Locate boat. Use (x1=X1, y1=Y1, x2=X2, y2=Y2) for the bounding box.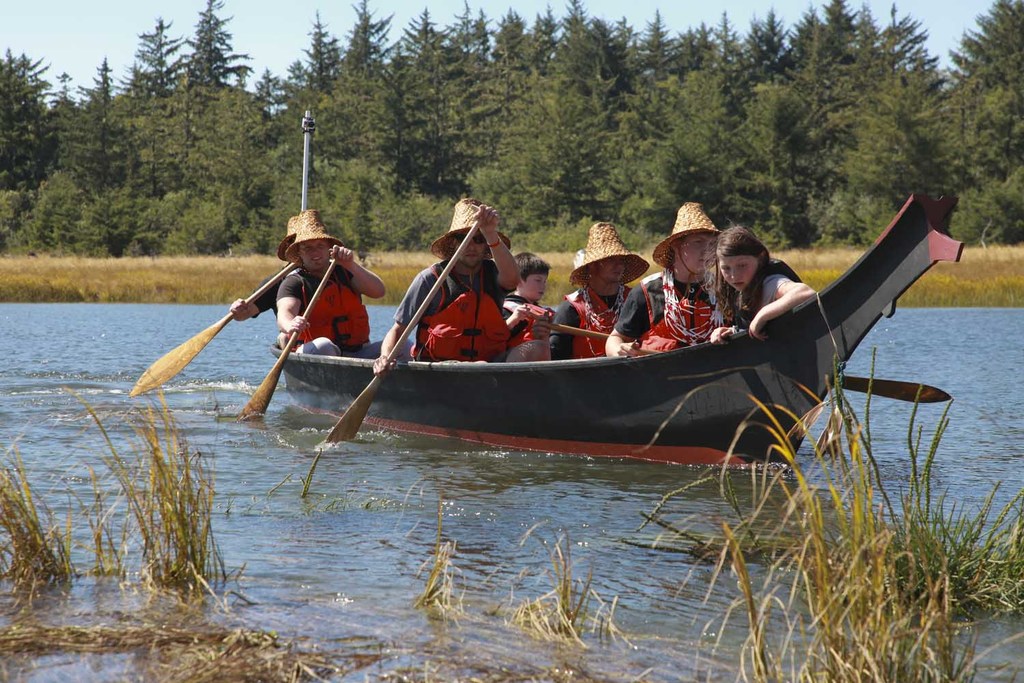
(x1=158, y1=202, x2=978, y2=477).
